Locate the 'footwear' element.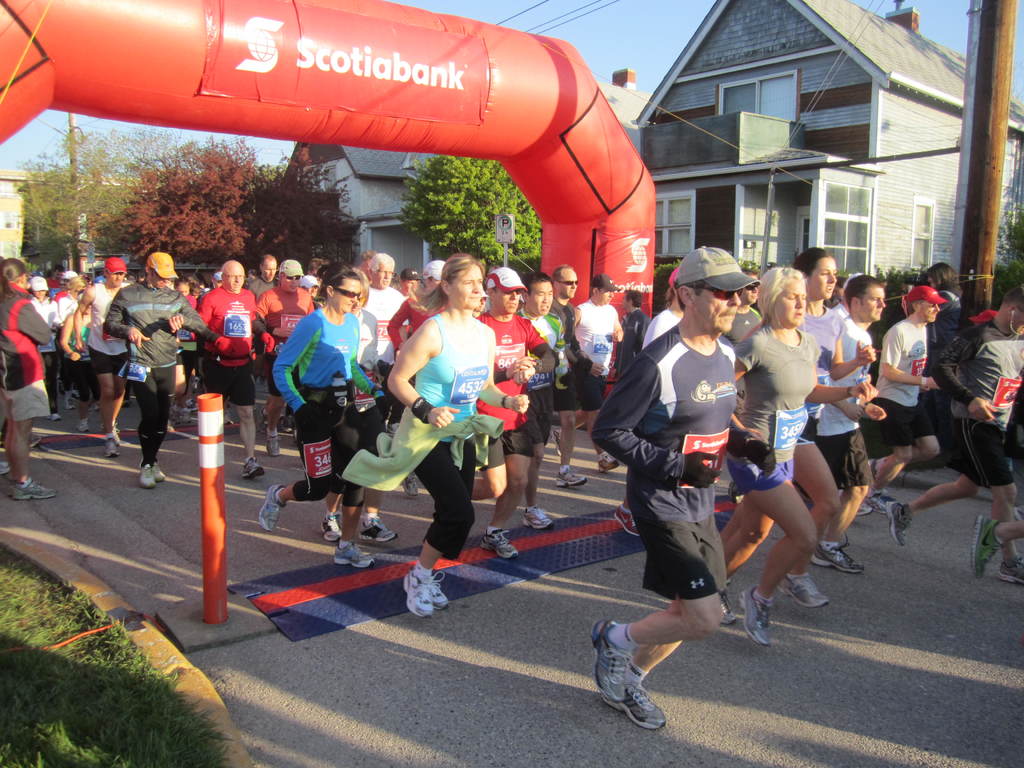
Element bbox: region(257, 485, 287, 531).
